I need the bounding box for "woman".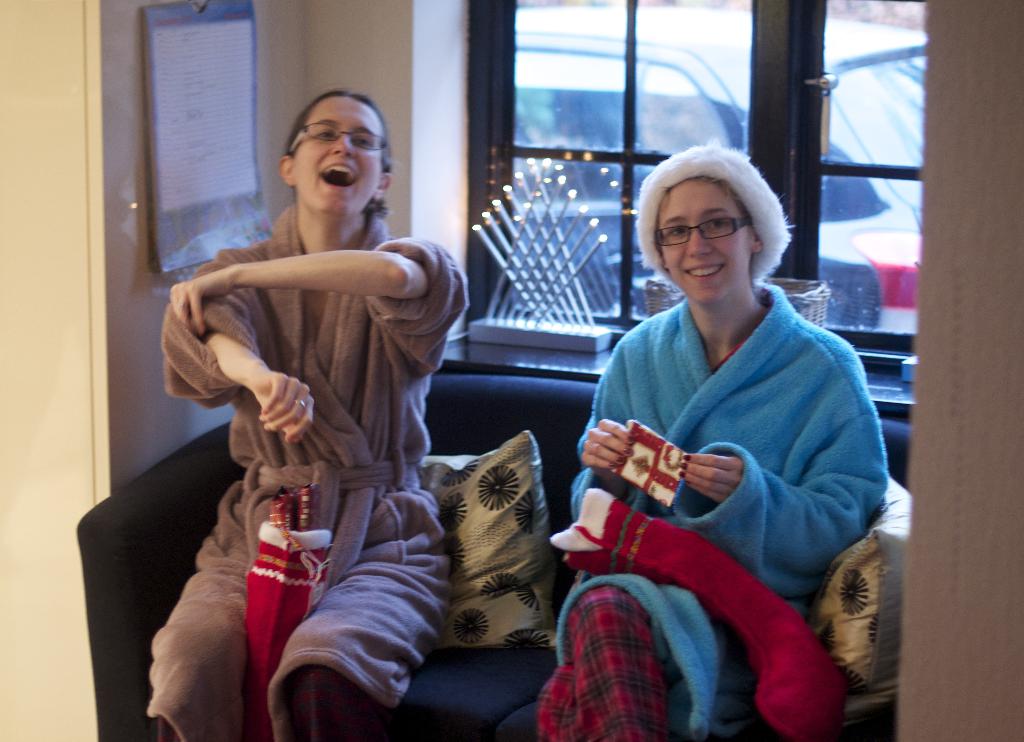
Here it is: box=[552, 133, 872, 727].
